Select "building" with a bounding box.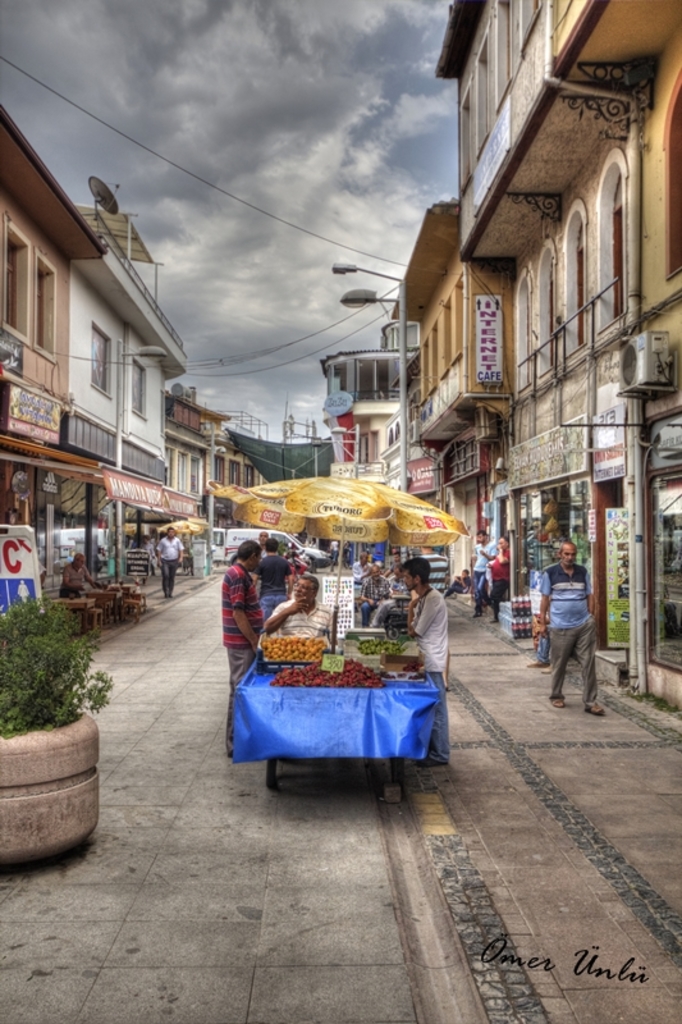
left=210, top=445, right=273, bottom=538.
